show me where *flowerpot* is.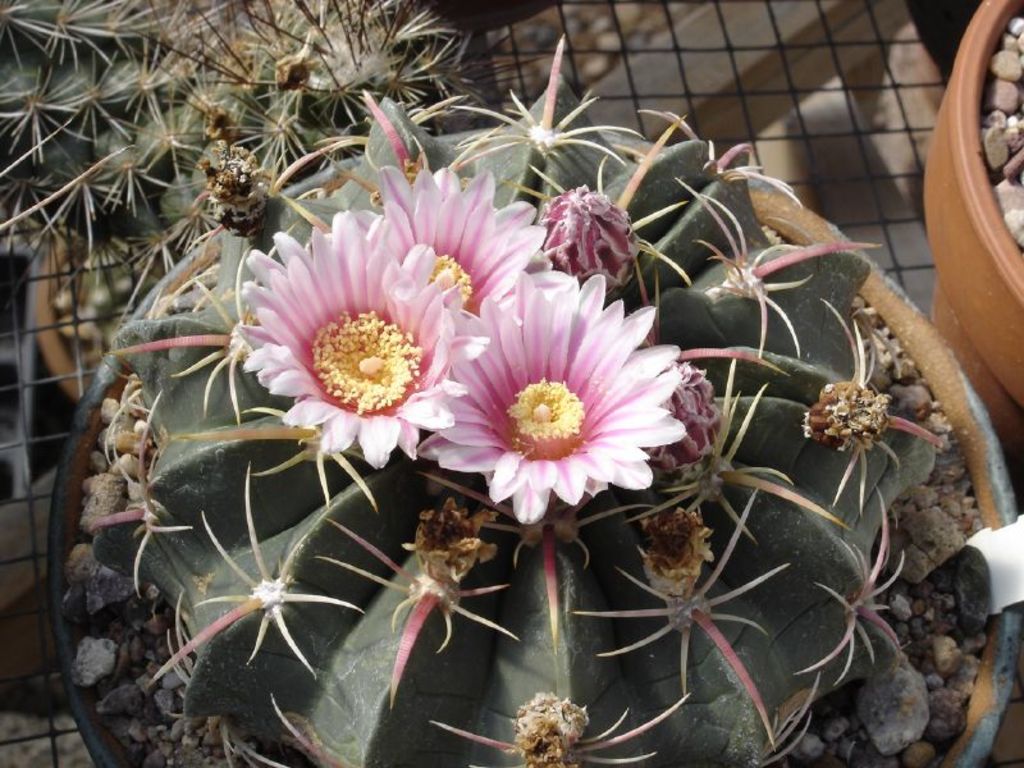
*flowerpot* is at 920,0,1023,460.
